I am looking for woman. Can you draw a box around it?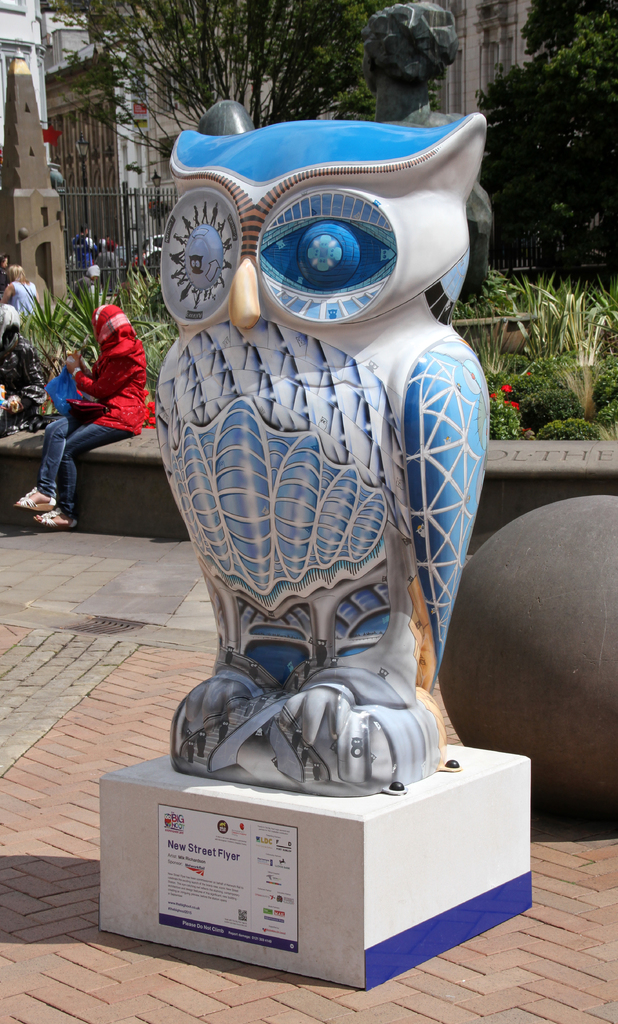
Sure, the bounding box is [0,262,38,322].
